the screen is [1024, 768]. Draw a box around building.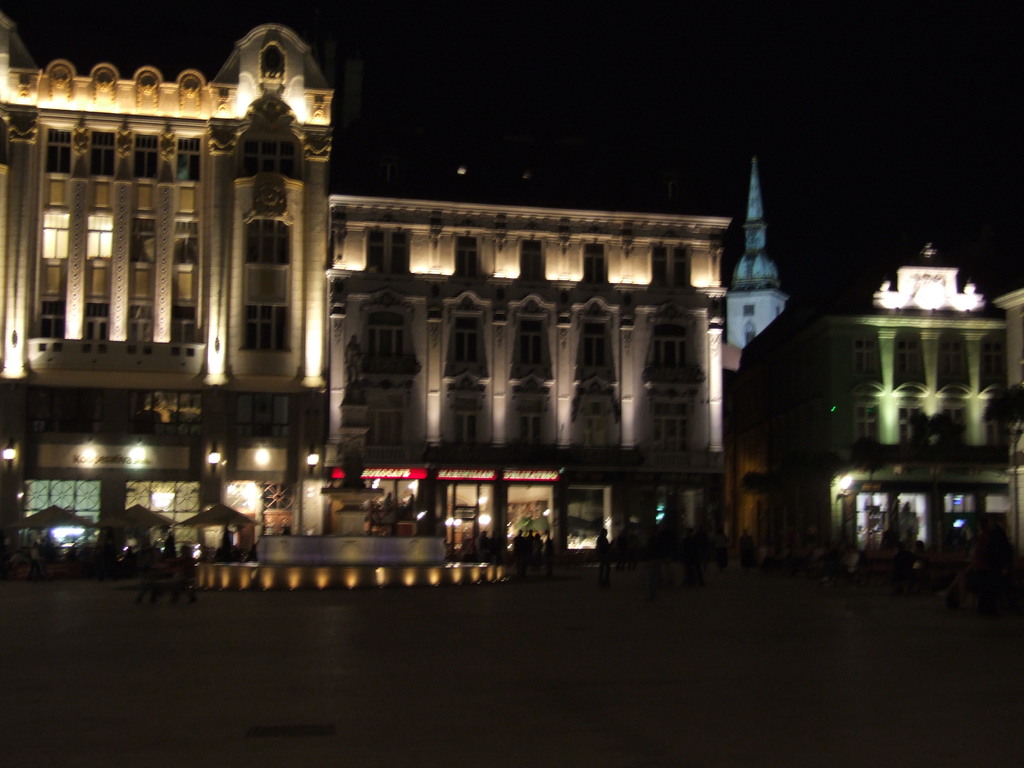
left=740, top=226, right=1006, bottom=586.
